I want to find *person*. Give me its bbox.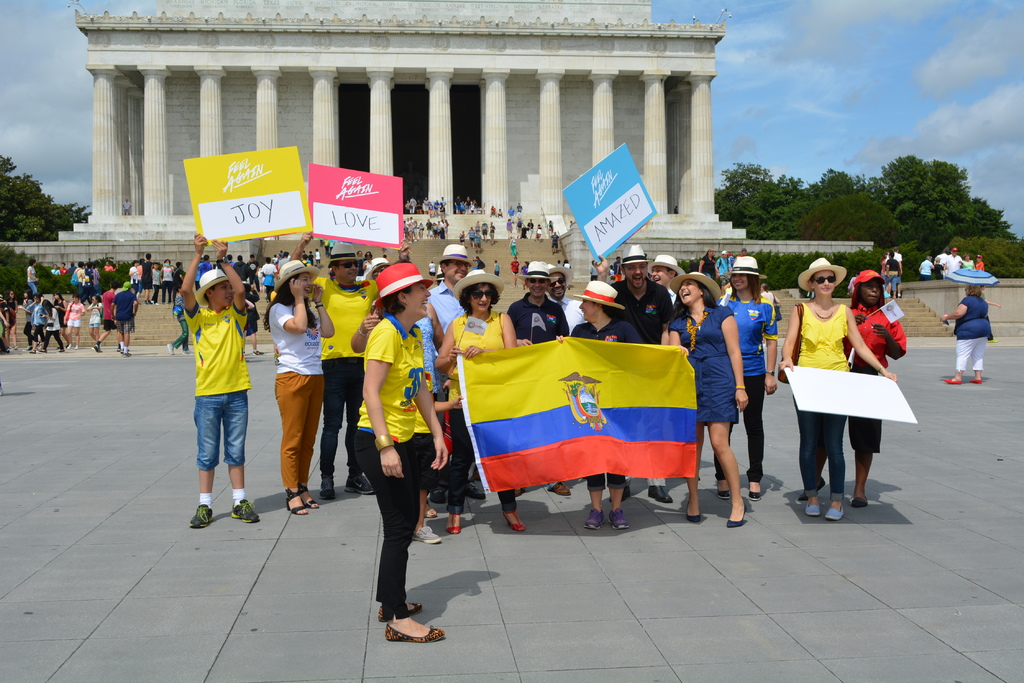
bbox=(48, 260, 110, 298).
